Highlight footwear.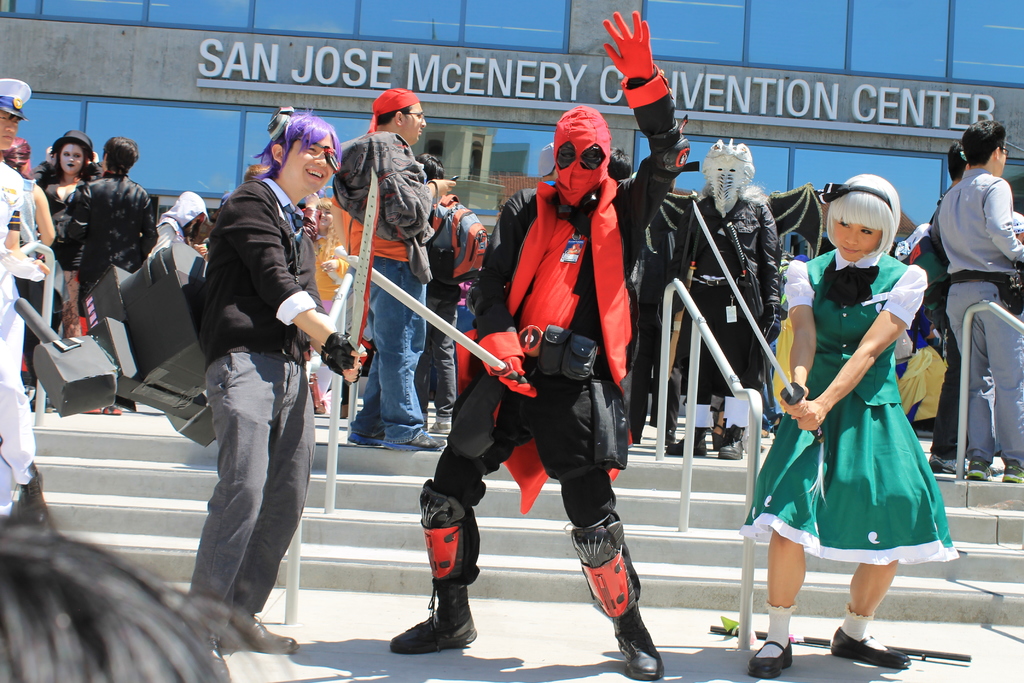
Highlighted region: 218 612 297 655.
